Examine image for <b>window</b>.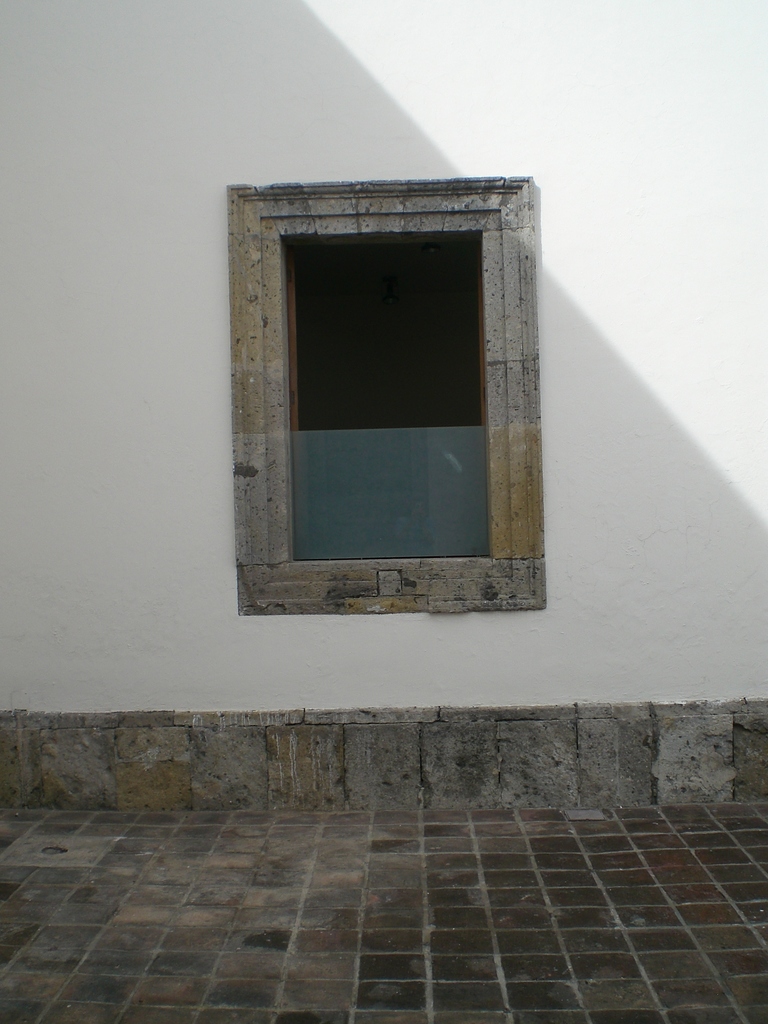
Examination result: <bbox>228, 175, 548, 618</bbox>.
